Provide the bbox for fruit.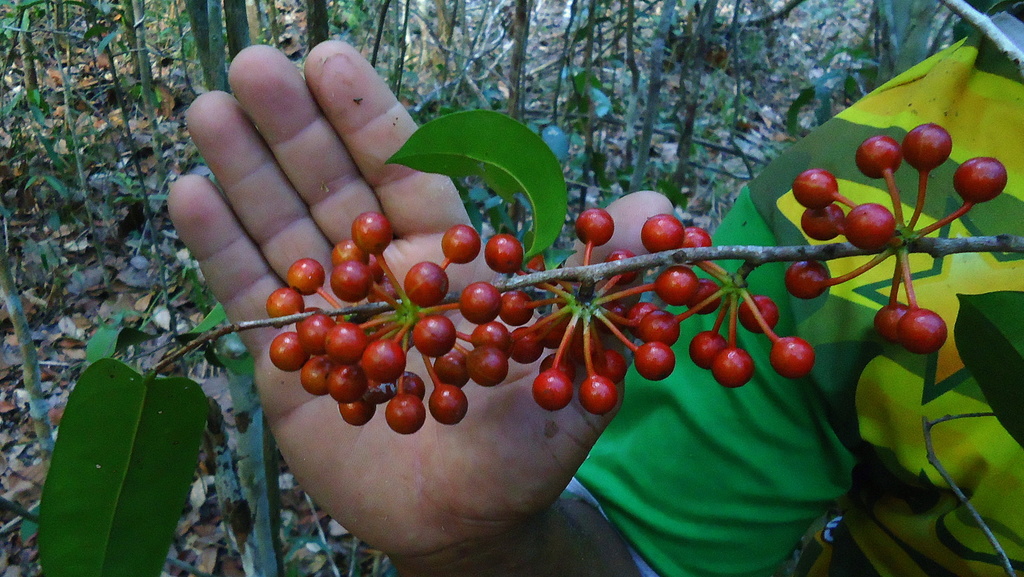
800/202/845/240.
